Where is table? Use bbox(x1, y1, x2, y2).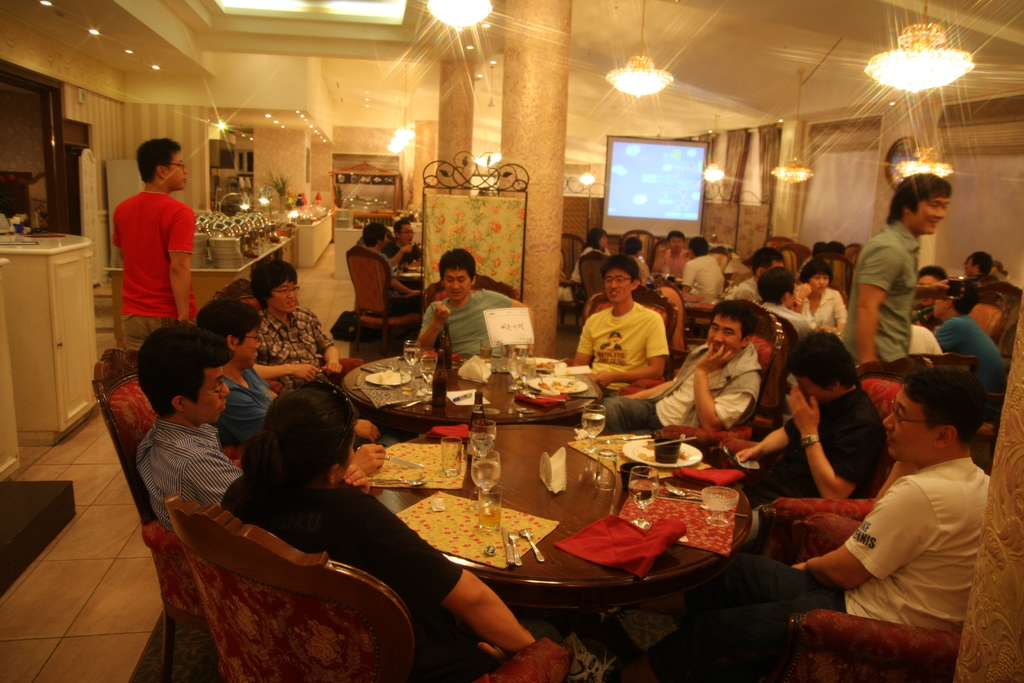
bbox(338, 354, 602, 422).
